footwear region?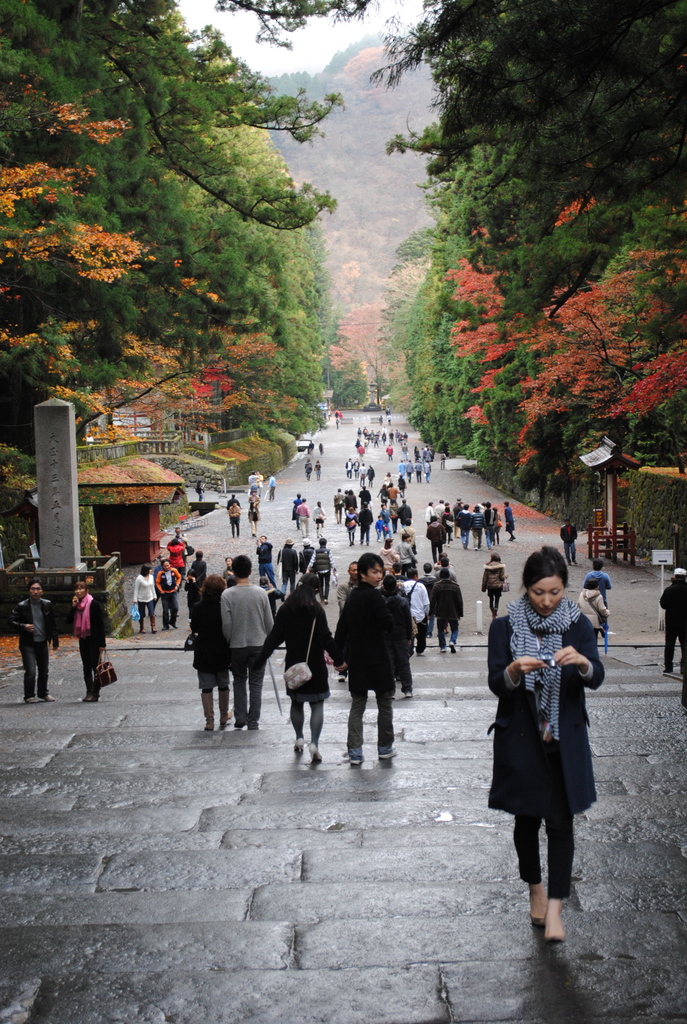
668, 673, 686, 689
